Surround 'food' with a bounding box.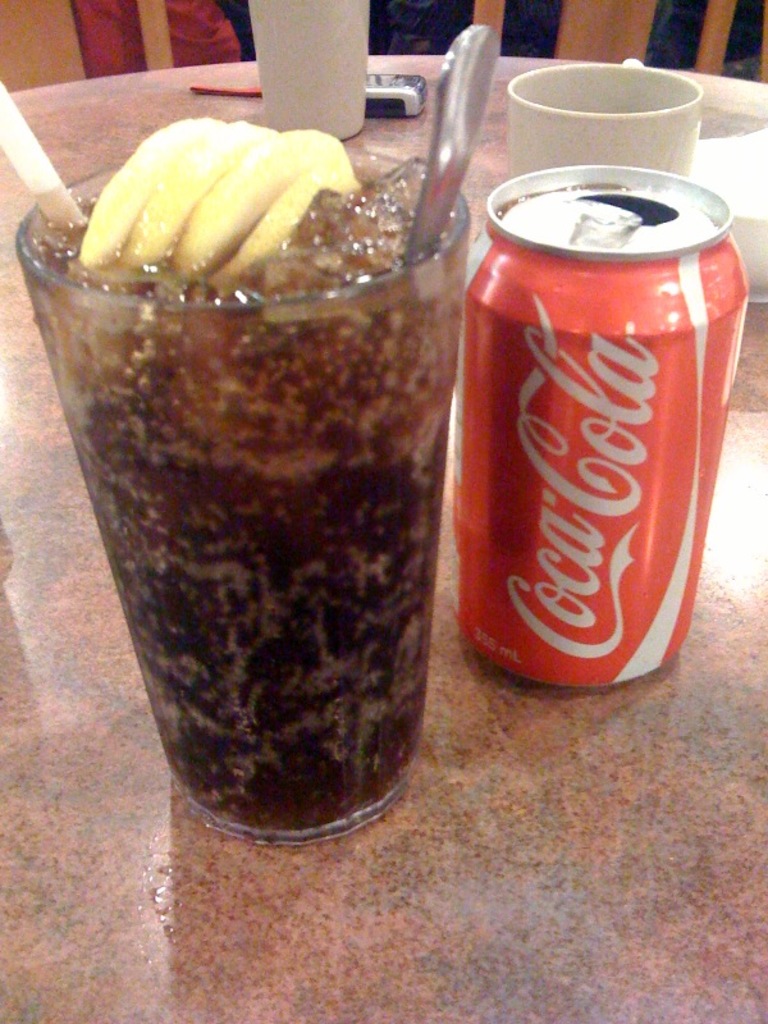
box(93, 104, 429, 297).
